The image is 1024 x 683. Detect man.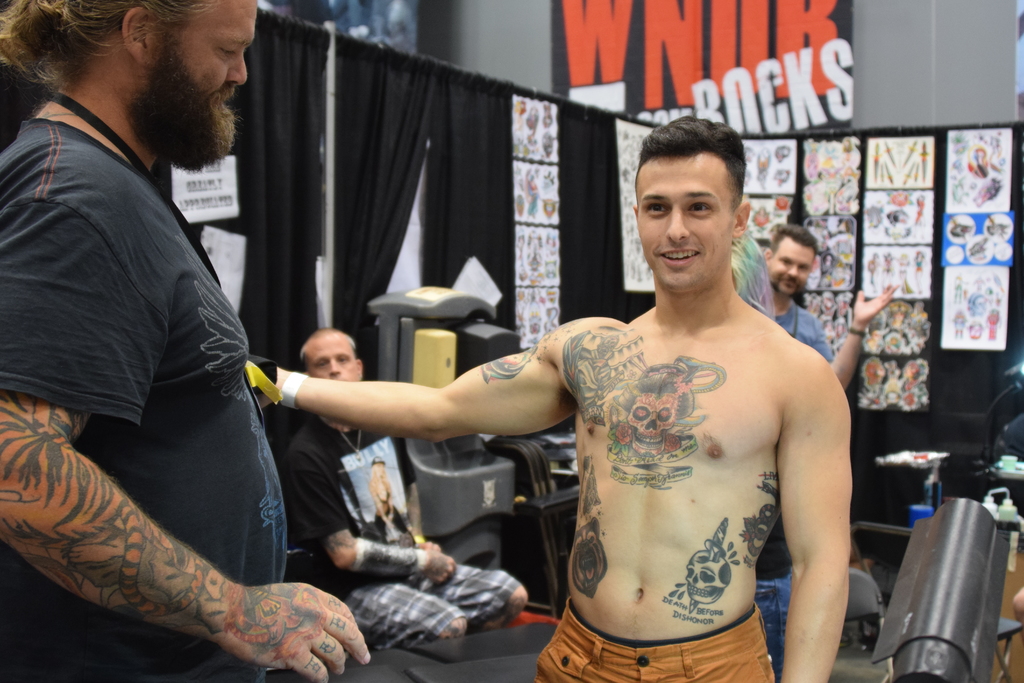
Detection: box=[13, 0, 308, 682].
